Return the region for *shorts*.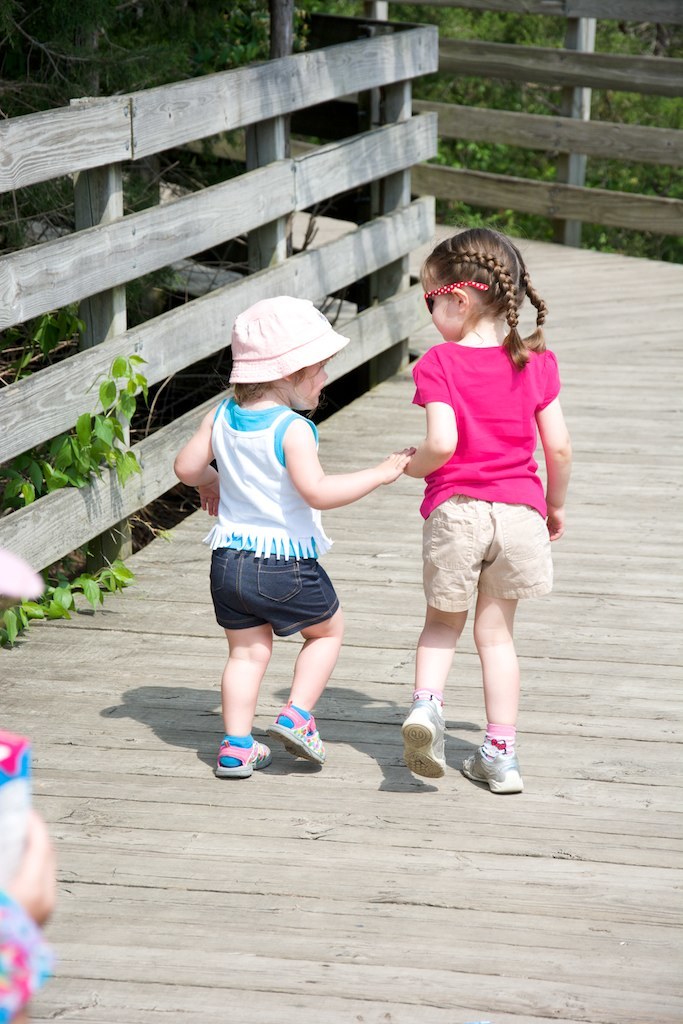
[left=210, top=549, right=337, bottom=634].
